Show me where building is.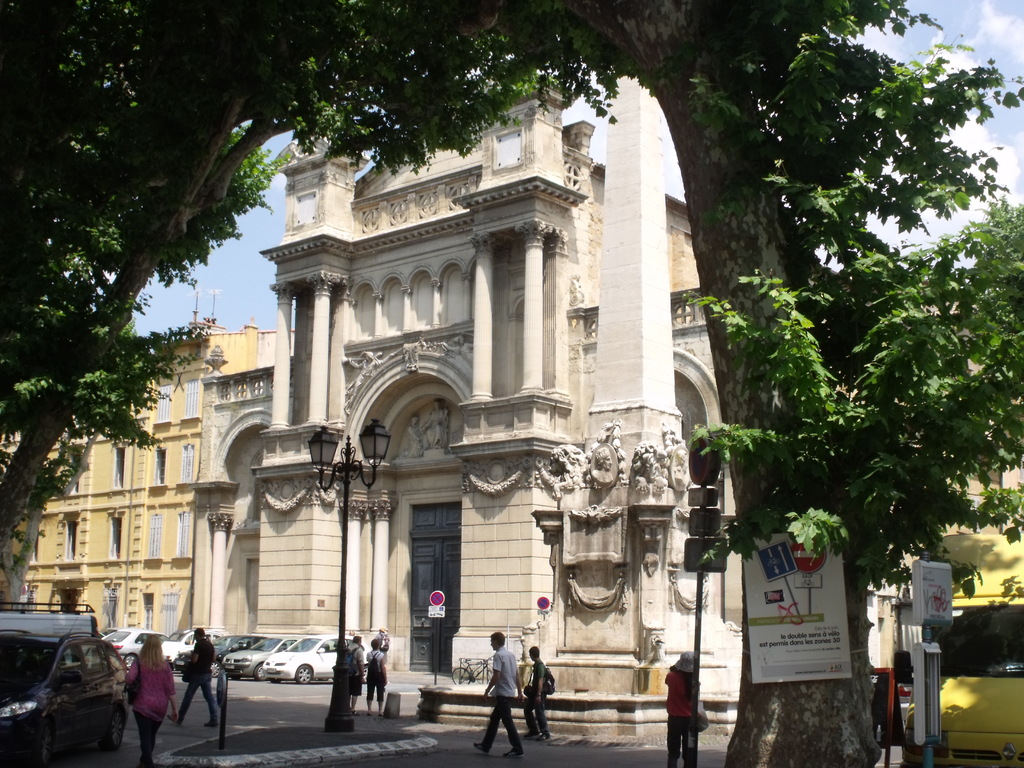
building is at (left=0, top=322, right=254, bottom=638).
